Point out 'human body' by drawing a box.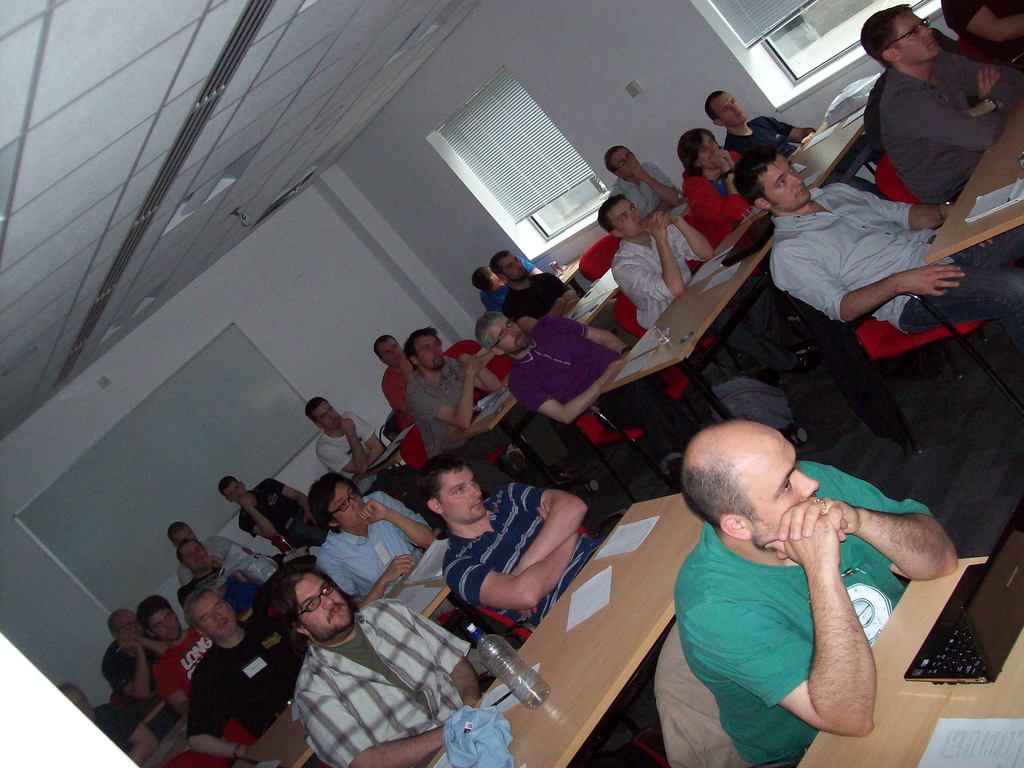
{"x1": 305, "y1": 491, "x2": 440, "y2": 612}.
